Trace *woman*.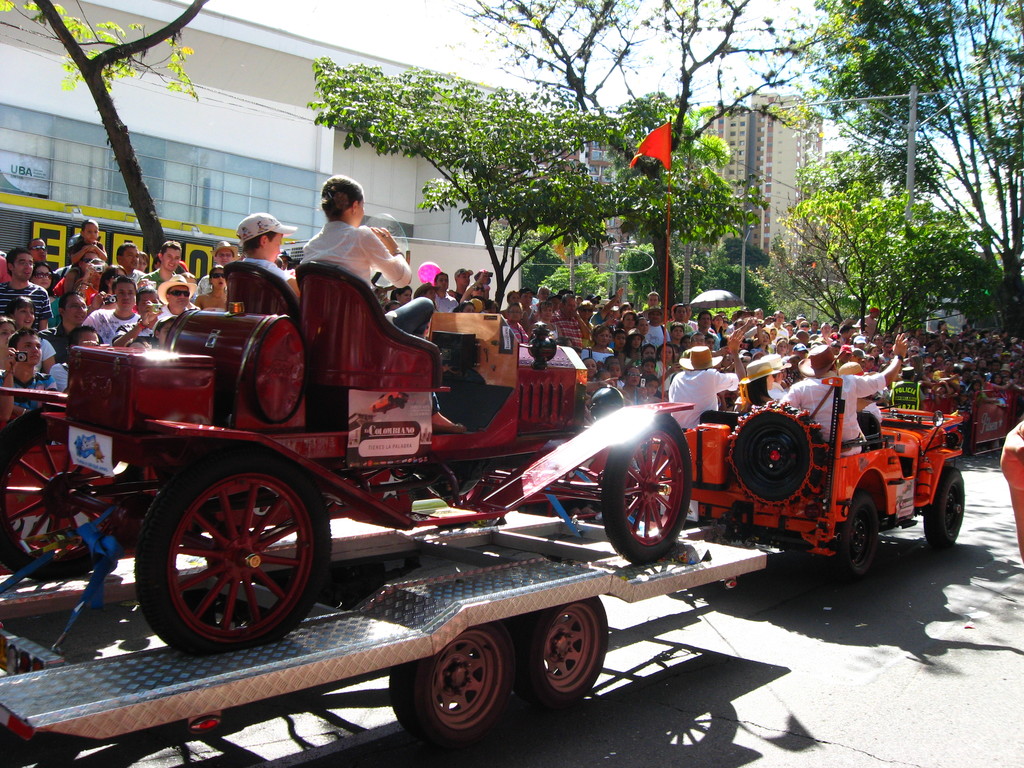
Traced to box(737, 357, 781, 412).
